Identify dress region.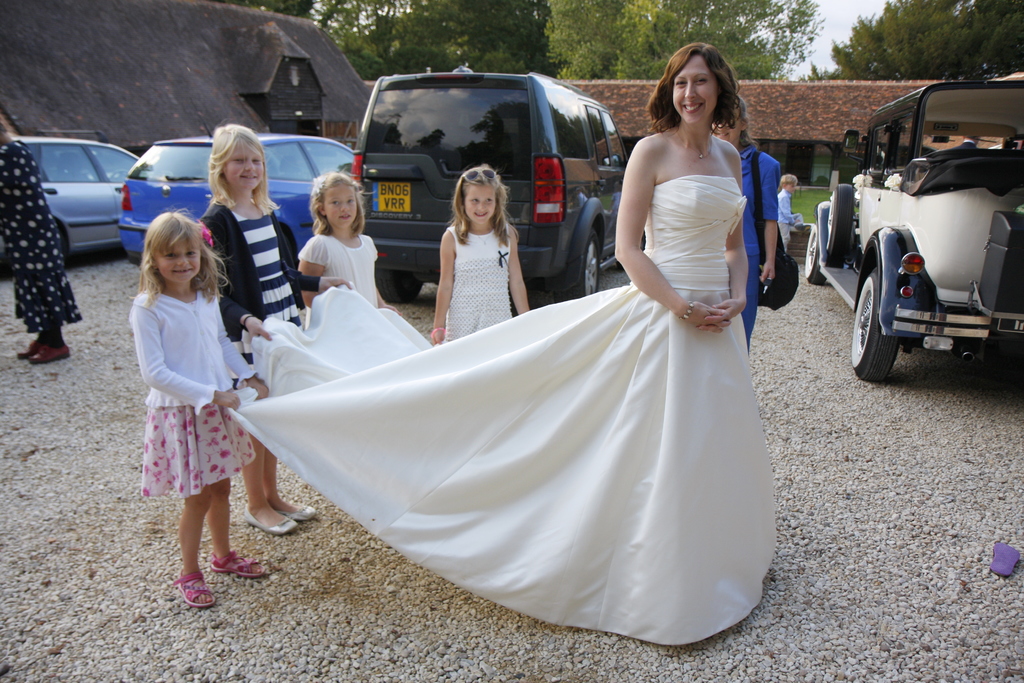
Region: x1=193 y1=206 x2=309 y2=377.
